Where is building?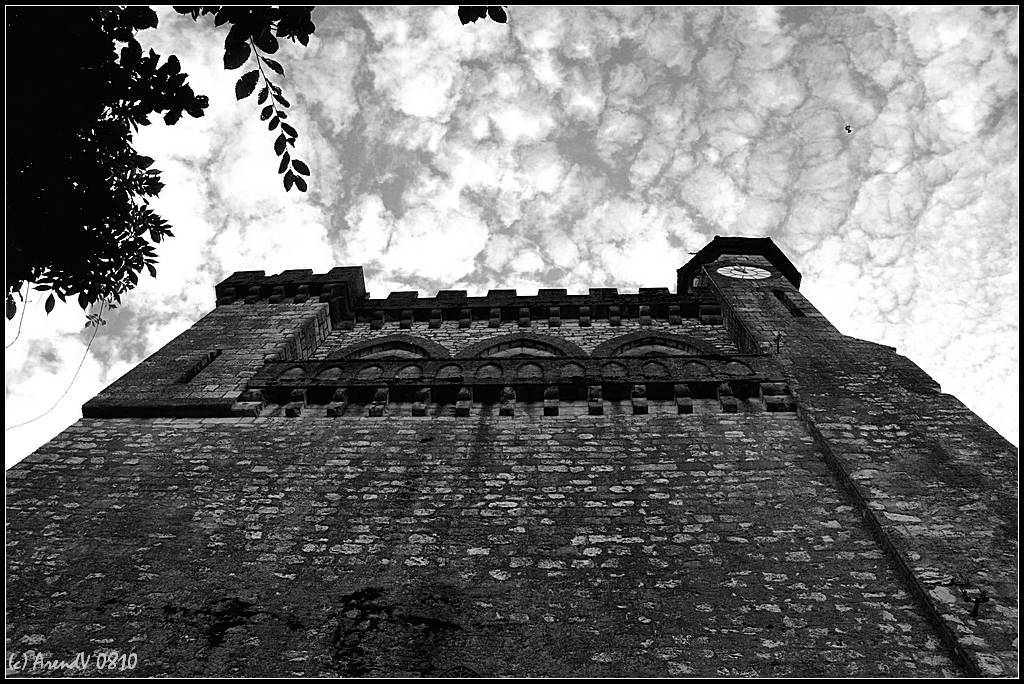
[left=8, top=236, right=1020, bottom=676].
